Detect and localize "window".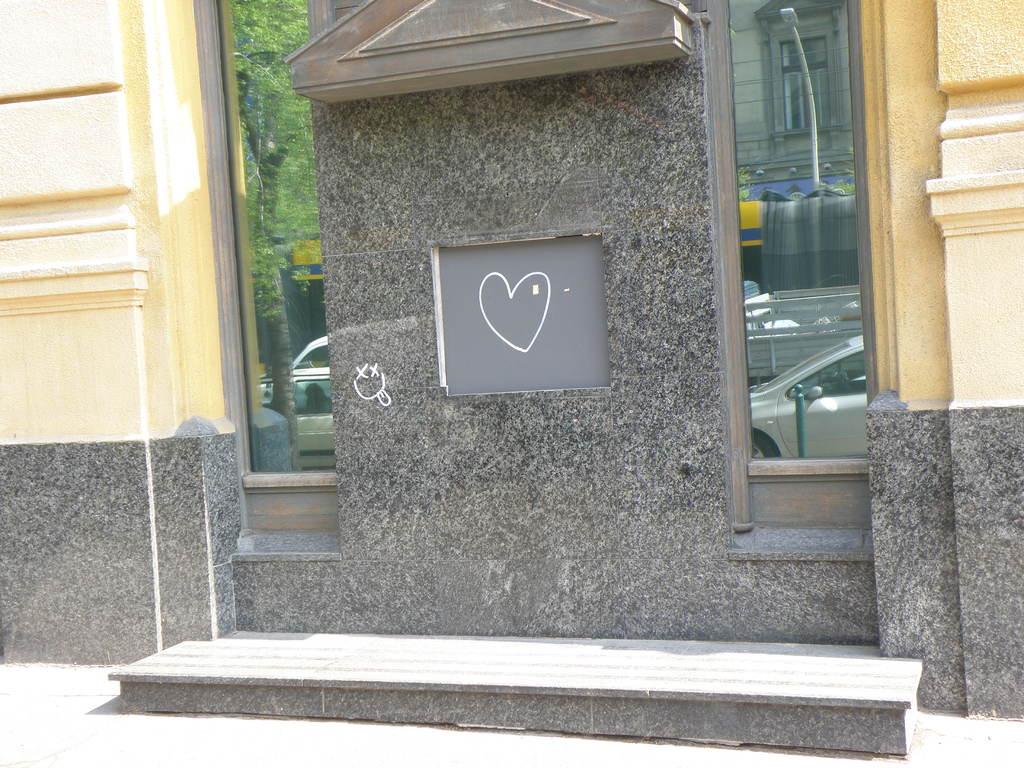
Localized at locate(687, 20, 886, 568).
